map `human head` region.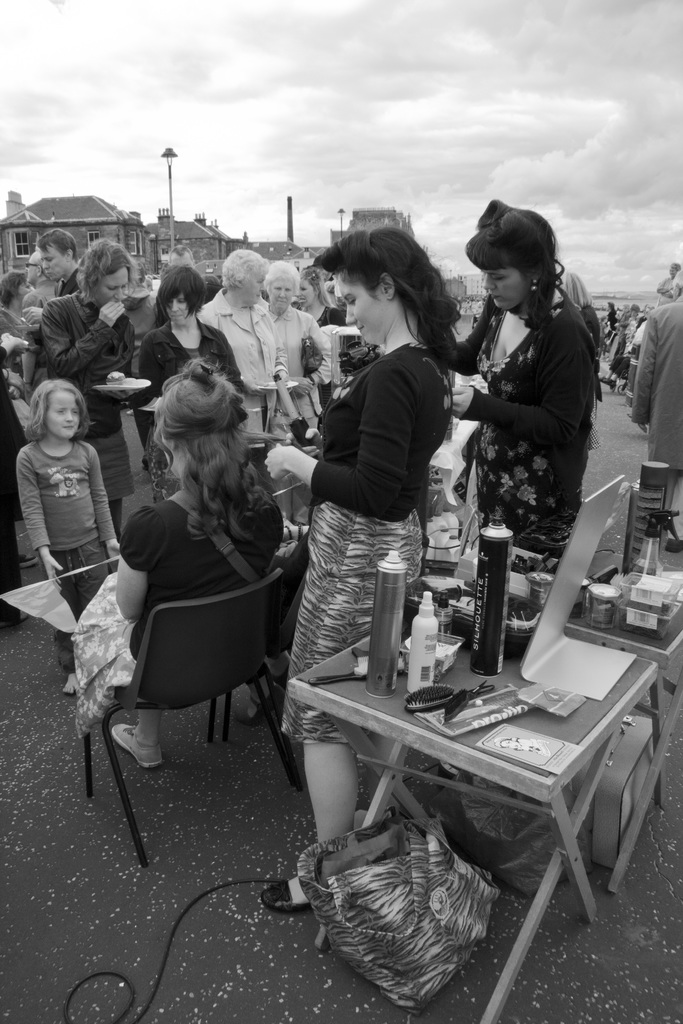
Mapped to select_region(226, 247, 267, 310).
